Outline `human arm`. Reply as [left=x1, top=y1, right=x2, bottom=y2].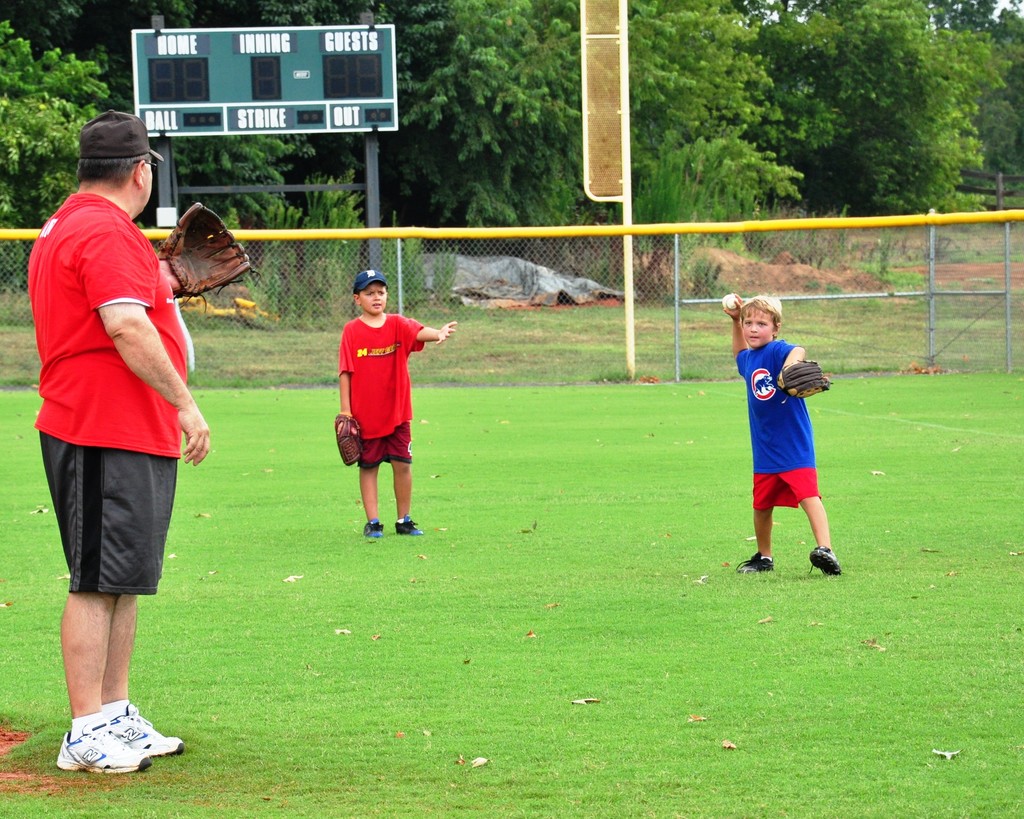
[left=774, top=343, right=826, bottom=398].
